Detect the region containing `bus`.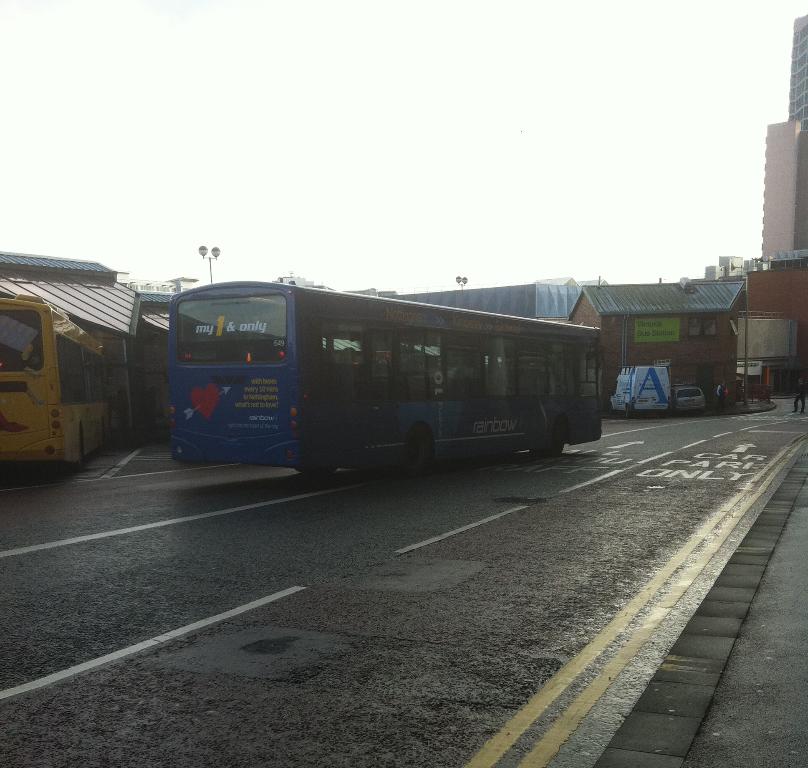
<bbox>0, 294, 119, 471</bbox>.
